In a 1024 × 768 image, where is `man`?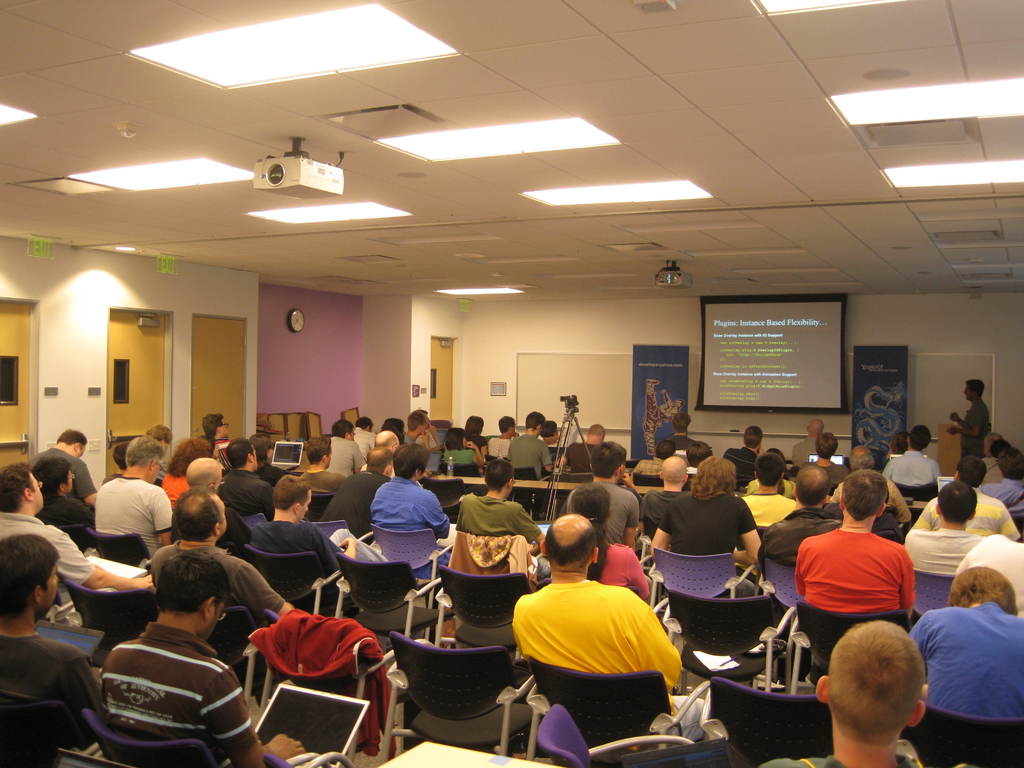
808 431 848 495.
